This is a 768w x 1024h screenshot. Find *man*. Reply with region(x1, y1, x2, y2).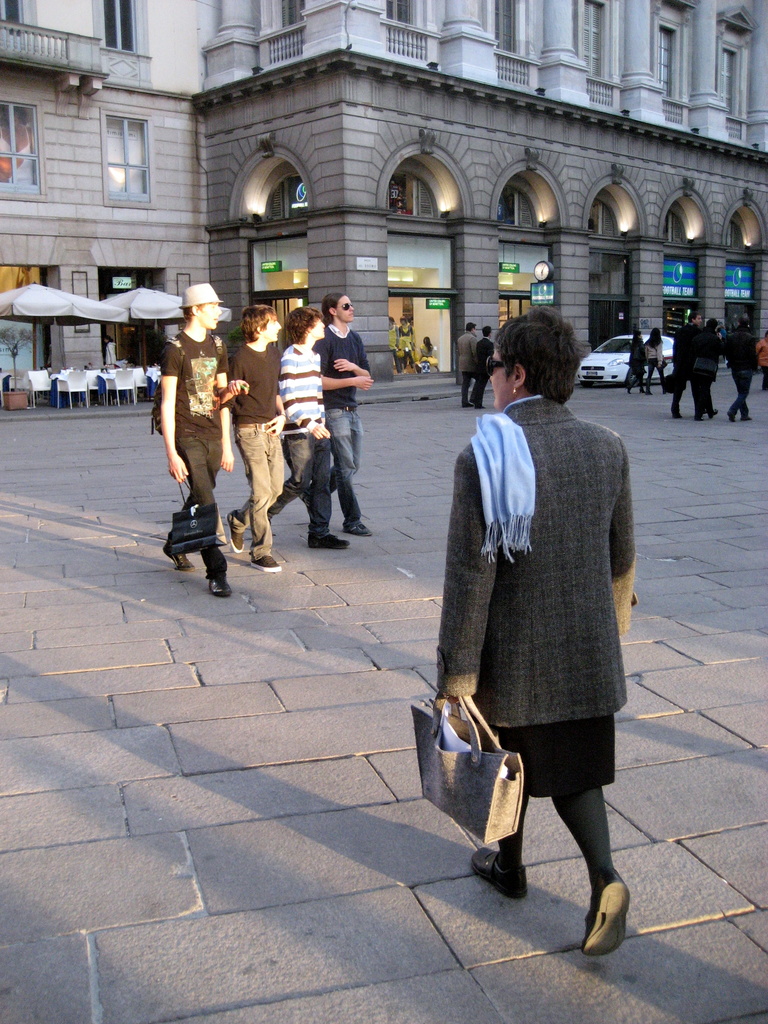
region(228, 303, 294, 573).
